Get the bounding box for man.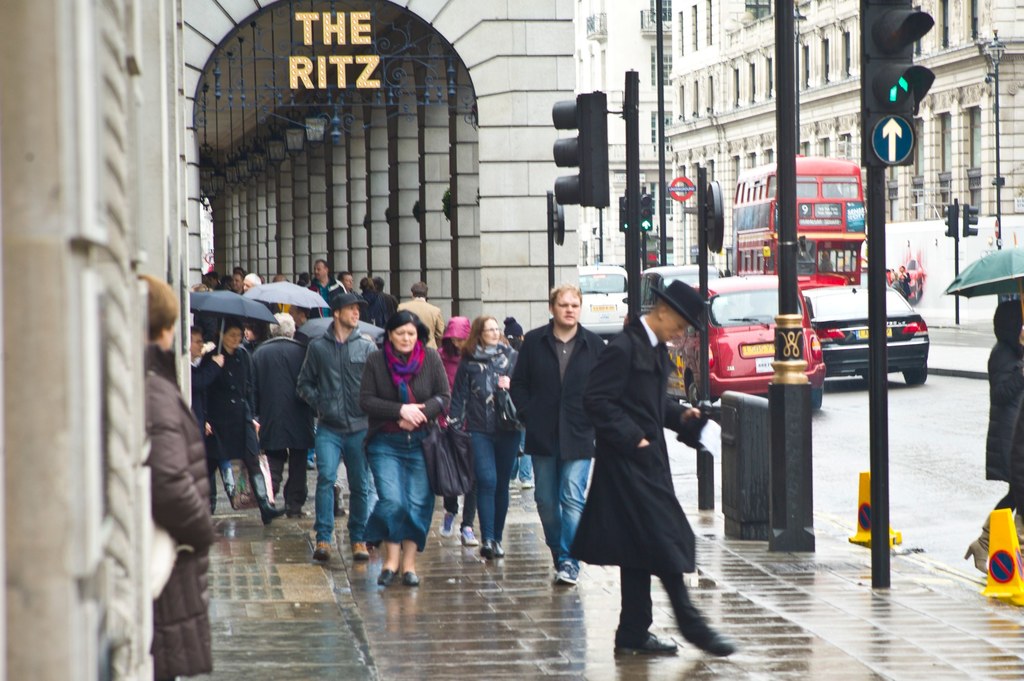
{"left": 292, "top": 292, "right": 383, "bottom": 568}.
